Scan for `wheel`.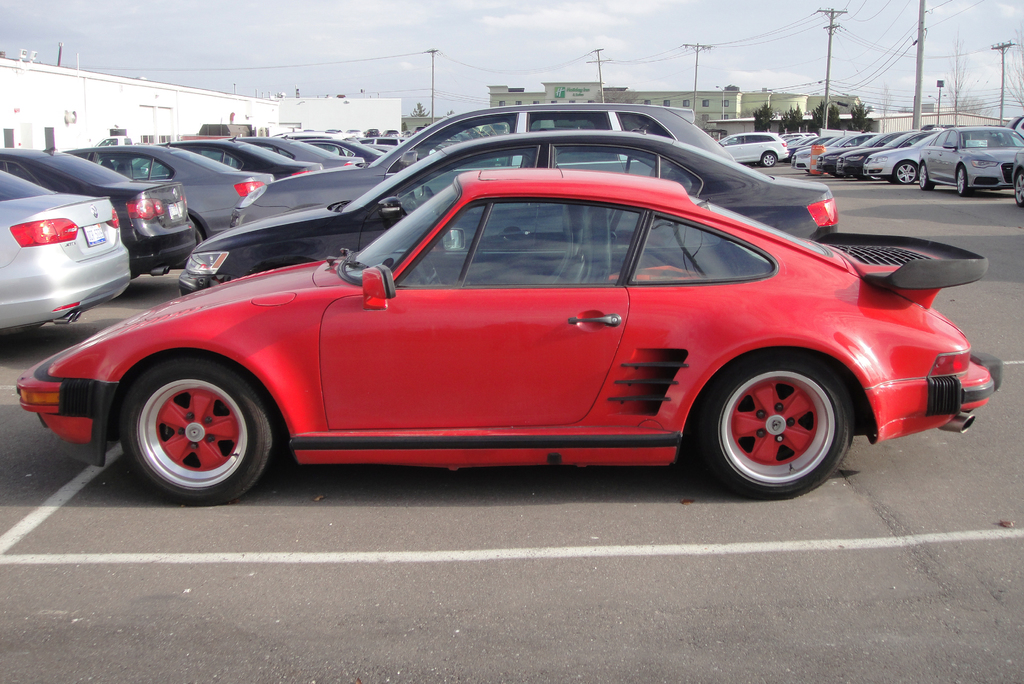
Scan result: bbox(419, 257, 440, 282).
